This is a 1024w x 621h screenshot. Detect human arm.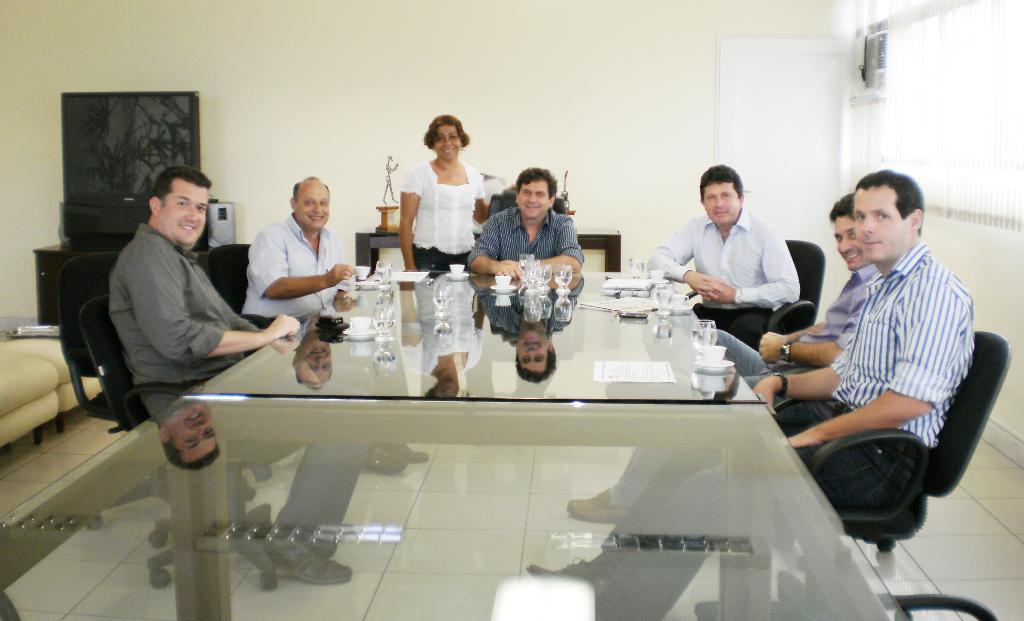
bbox=[758, 321, 828, 346].
